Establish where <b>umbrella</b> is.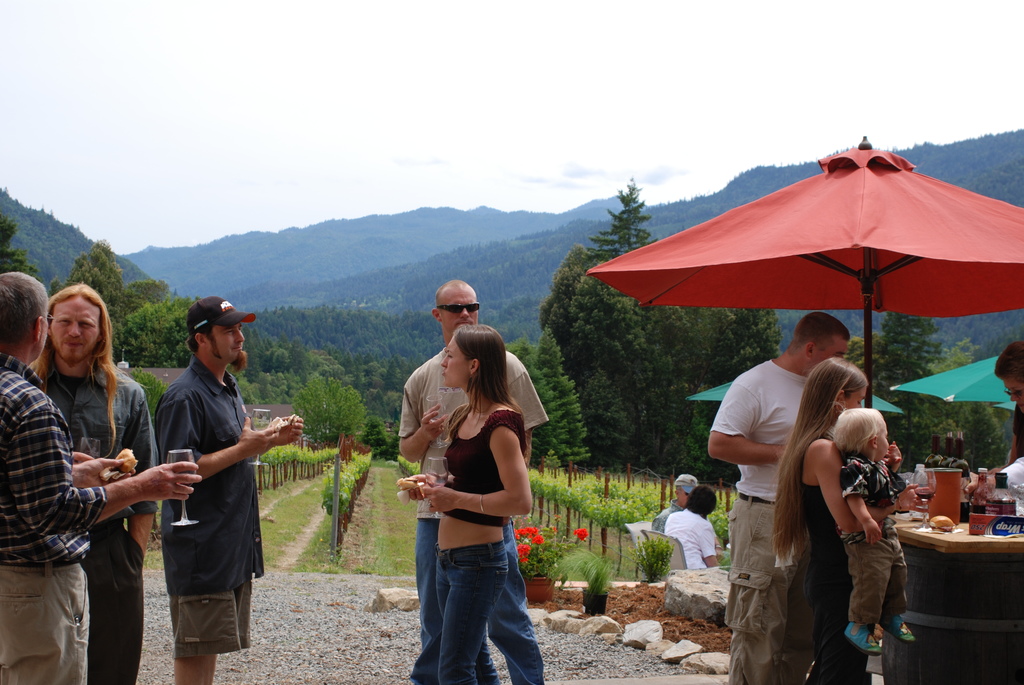
Established at x1=895 y1=353 x2=1009 y2=405.
